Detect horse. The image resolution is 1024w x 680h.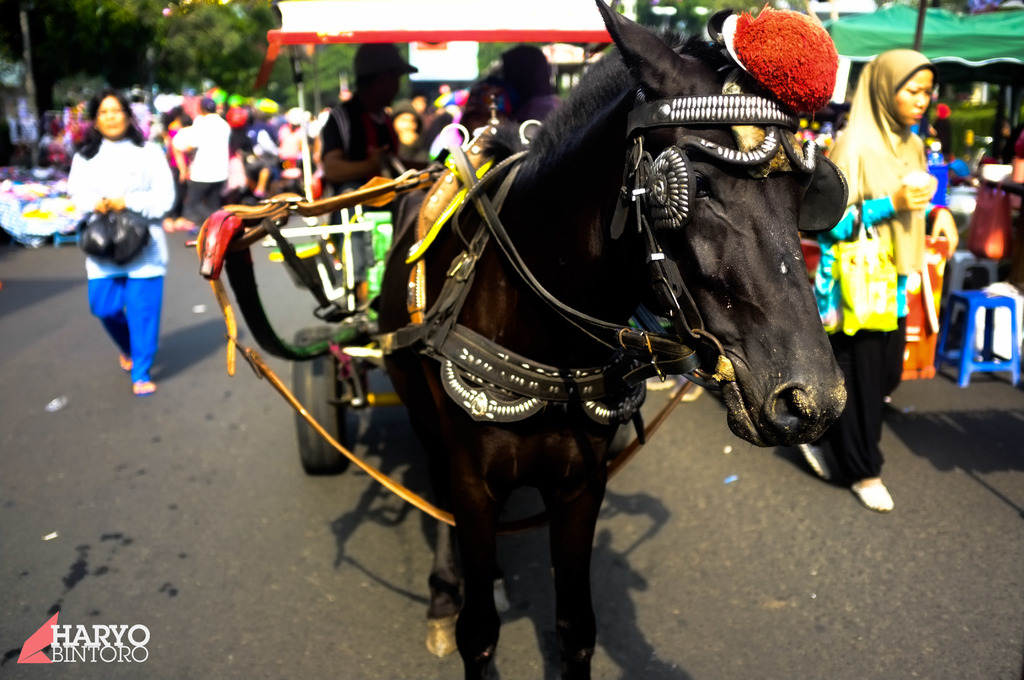
<region>378, 0, 849, 679</region>.
